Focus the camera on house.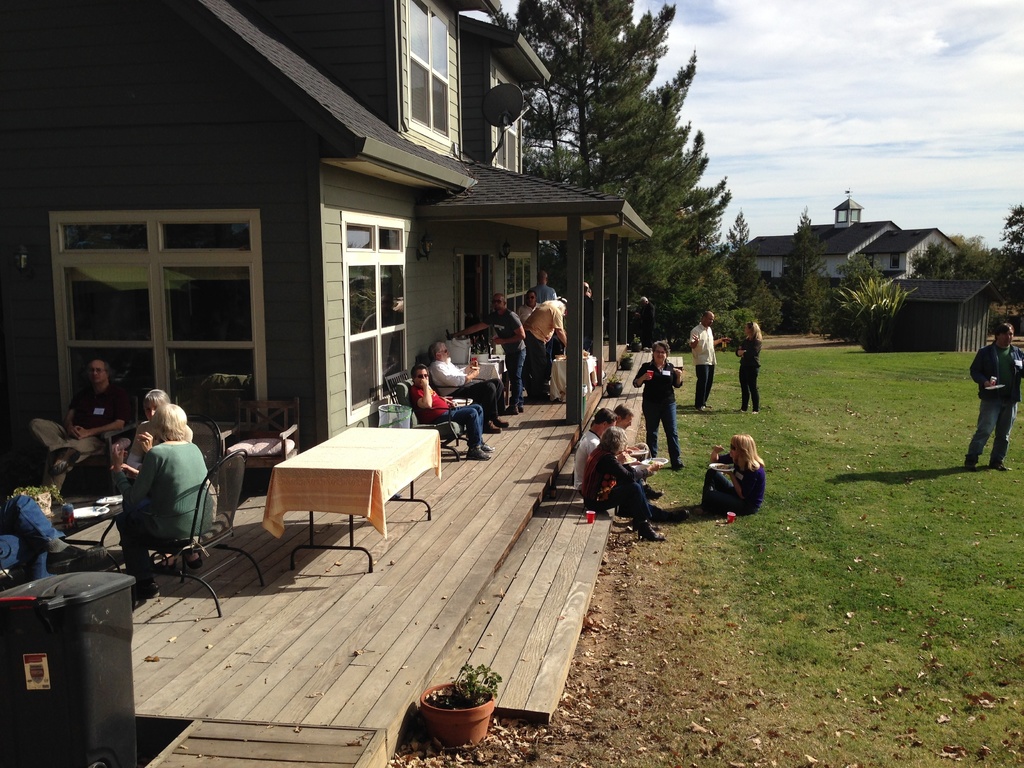
Focus region: [859,270,993,356].
